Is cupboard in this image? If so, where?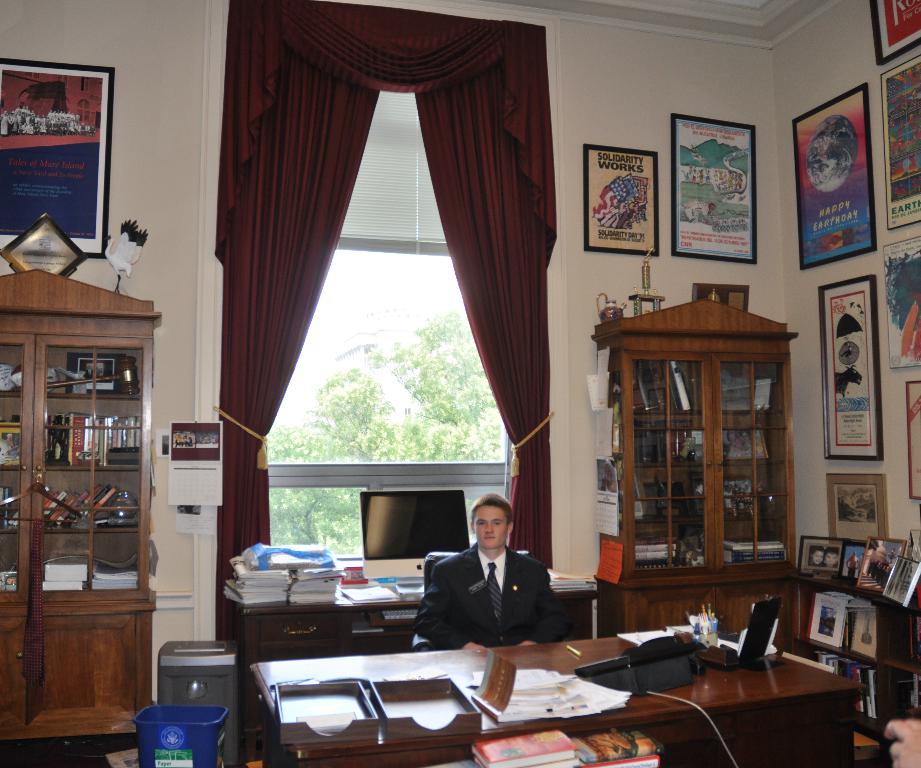
Yes, at x1=583, y1=290, x2=809, y2=654.
